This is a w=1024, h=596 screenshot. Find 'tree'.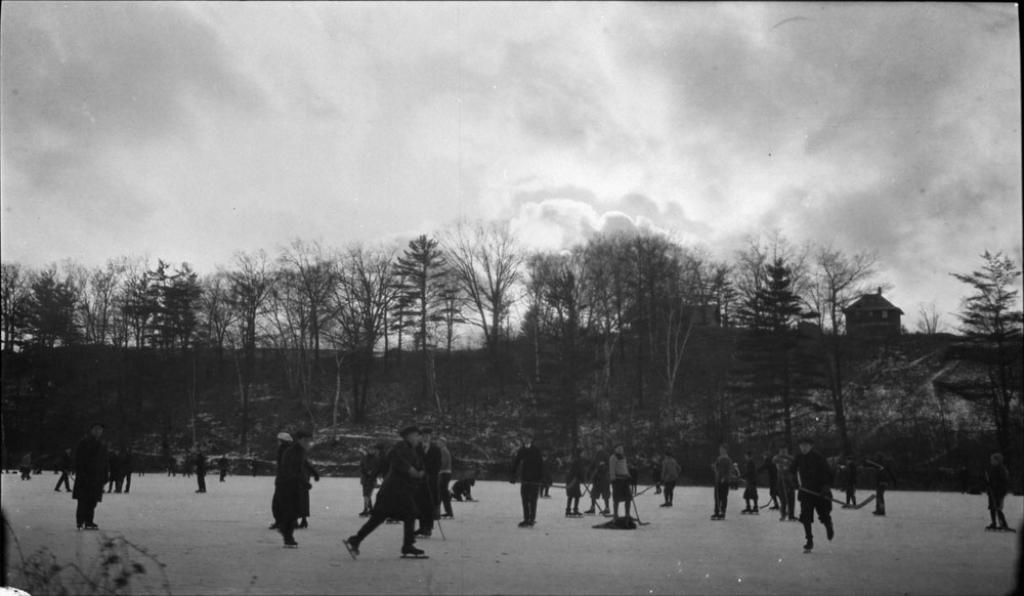
Bounding box: 153:244:210:474.
